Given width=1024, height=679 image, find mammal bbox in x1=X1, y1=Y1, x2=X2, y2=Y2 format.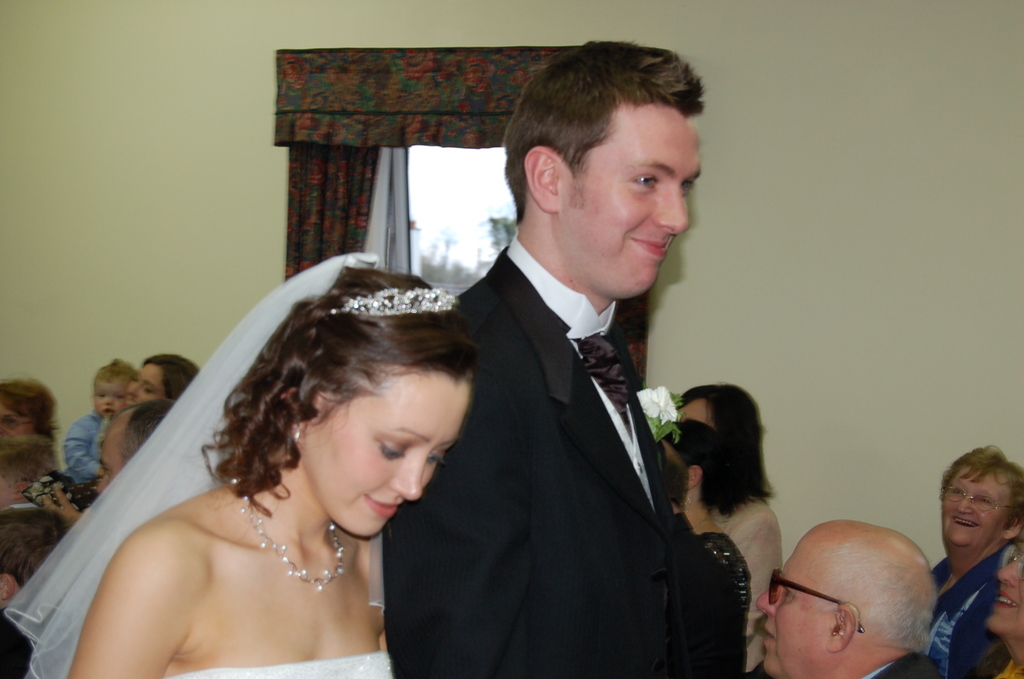
x1=963, y1=528, x2=1023, y2=678.
